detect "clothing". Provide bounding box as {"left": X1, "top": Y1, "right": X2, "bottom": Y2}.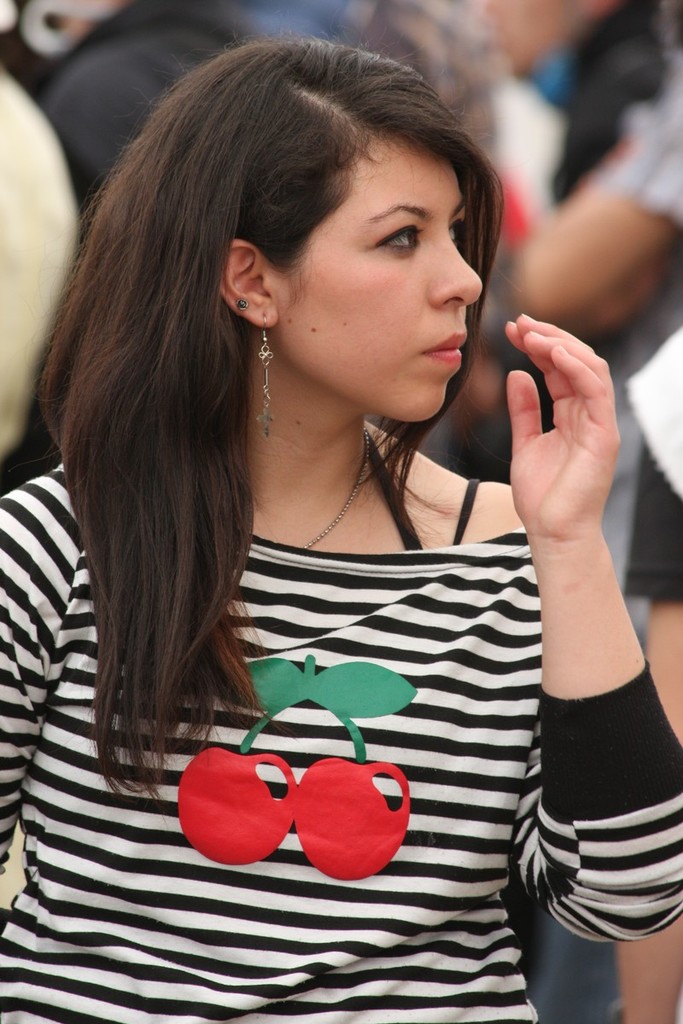
{"left": 0, "top": 59, "right": 95, "bottom": 528}.
